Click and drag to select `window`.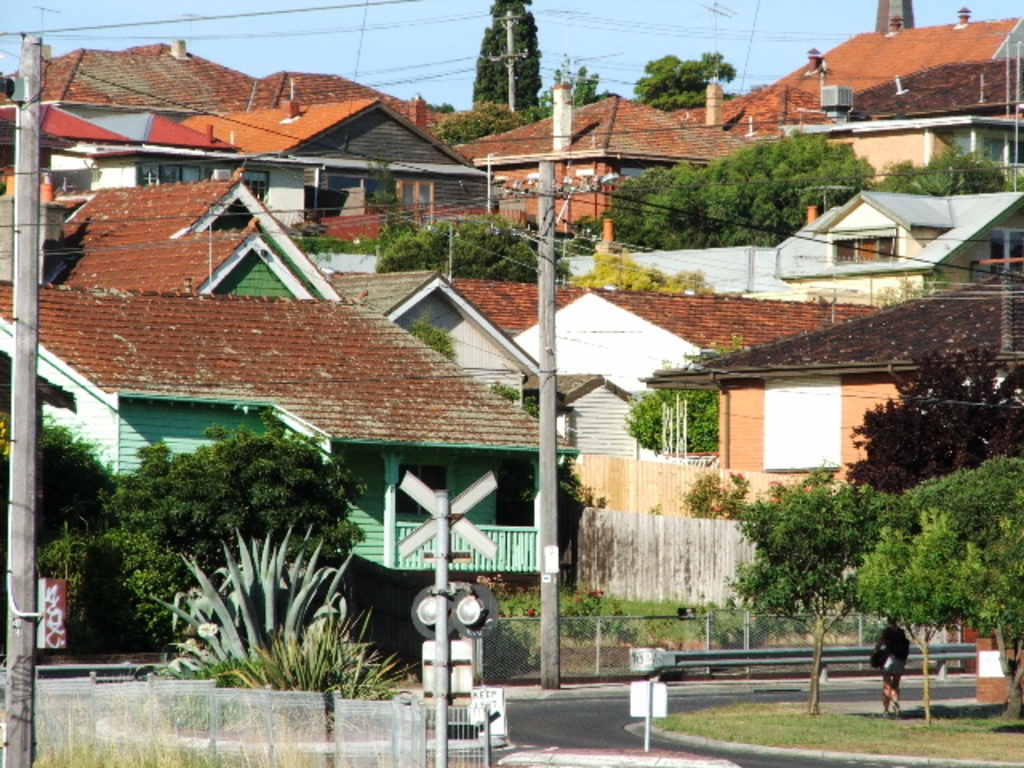
Selection: [left=766, top=368, right=856, bottom=485].
